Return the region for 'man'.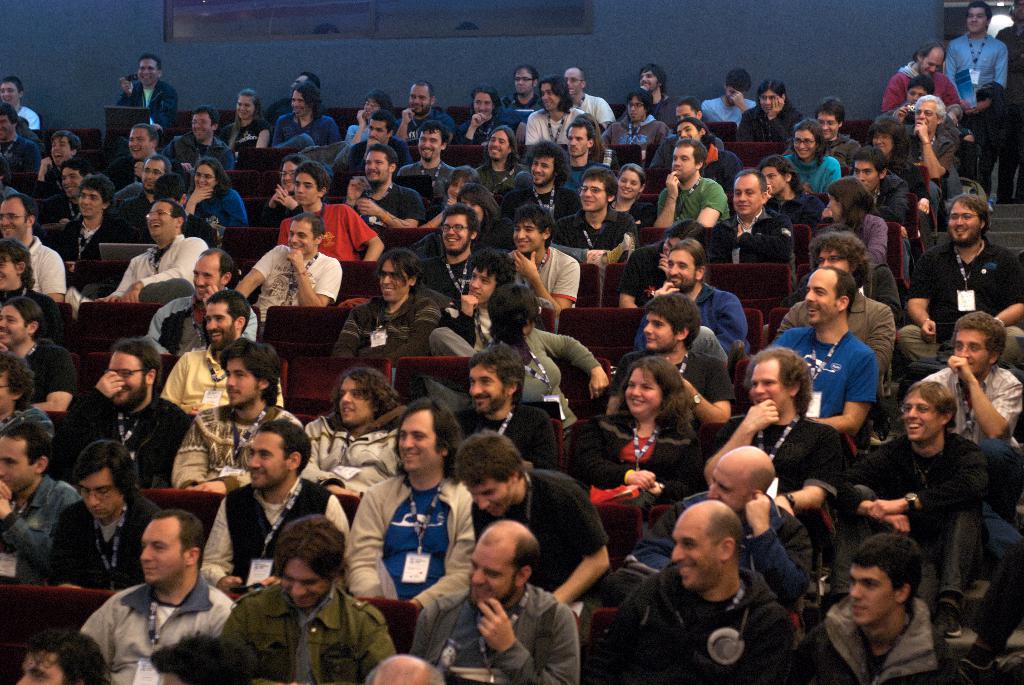
[160,290,285,422].
